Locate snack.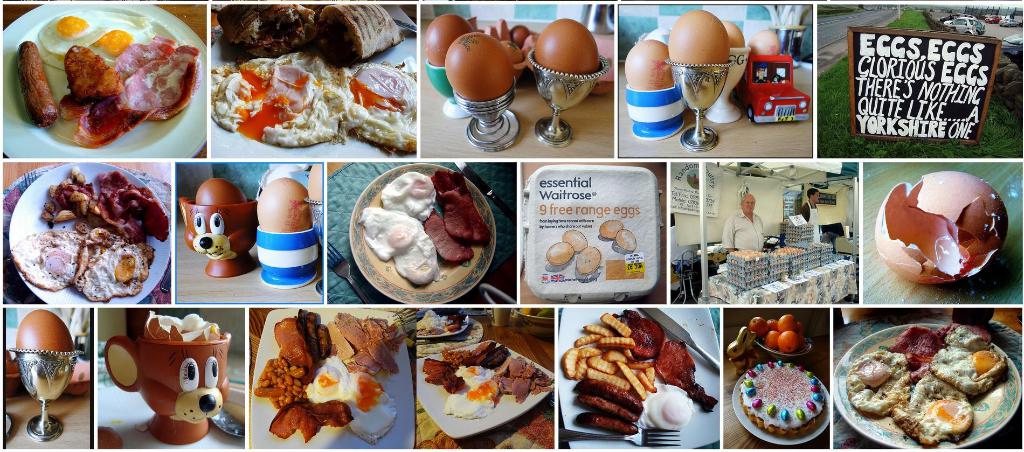
Bounding box: 847/346/911/418.
